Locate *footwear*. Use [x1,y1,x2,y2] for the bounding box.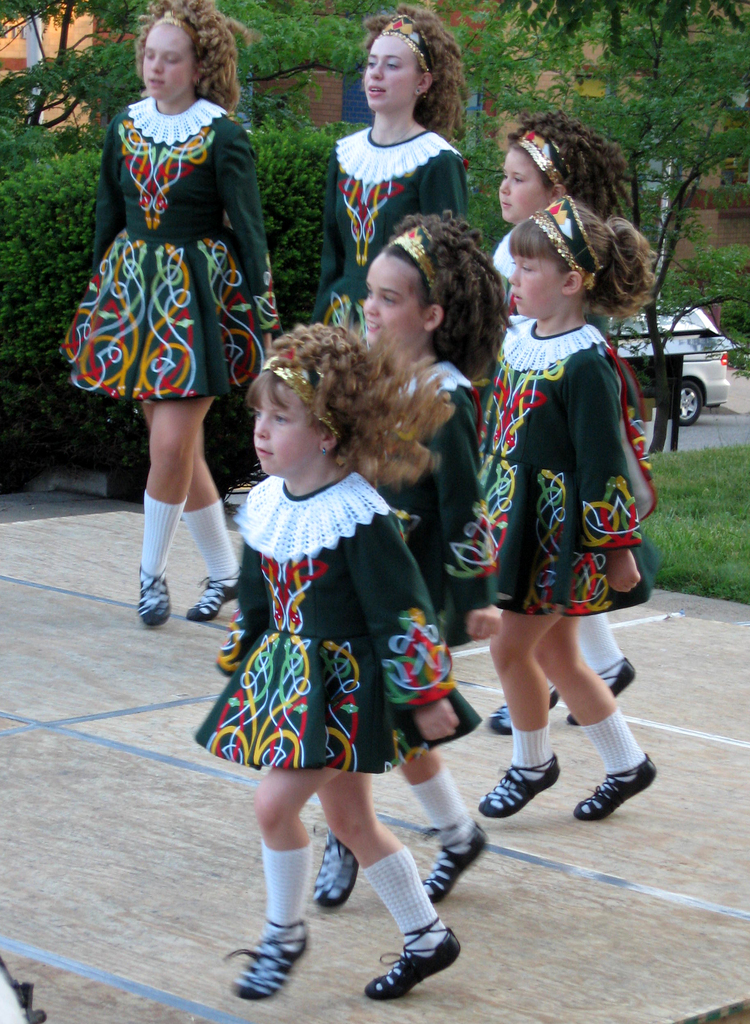
[570,655,640,731].
